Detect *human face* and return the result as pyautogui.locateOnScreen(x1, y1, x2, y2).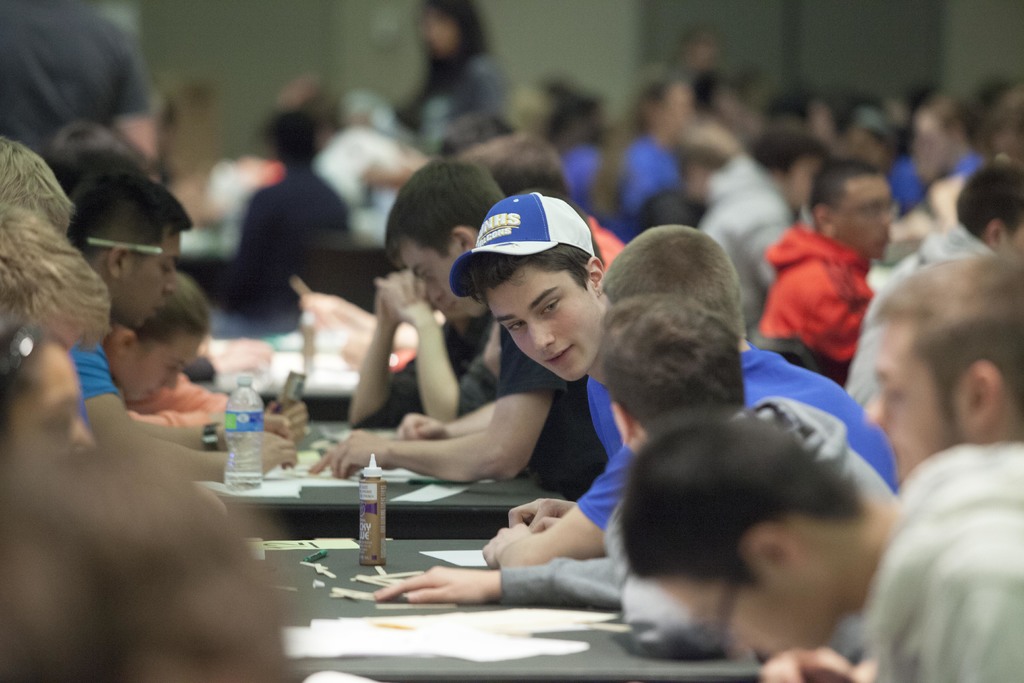
pyautogui.locateOnScreen(120, 230, 188, 323).
